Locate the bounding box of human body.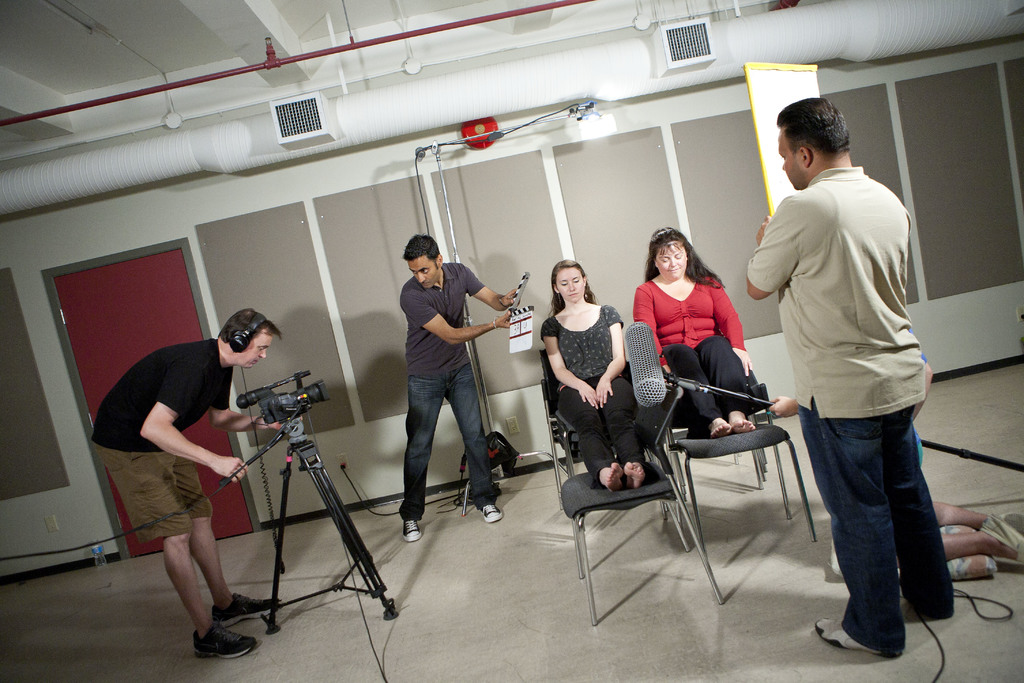
Bounding box: l=88, t=304, r=282, b=668.
